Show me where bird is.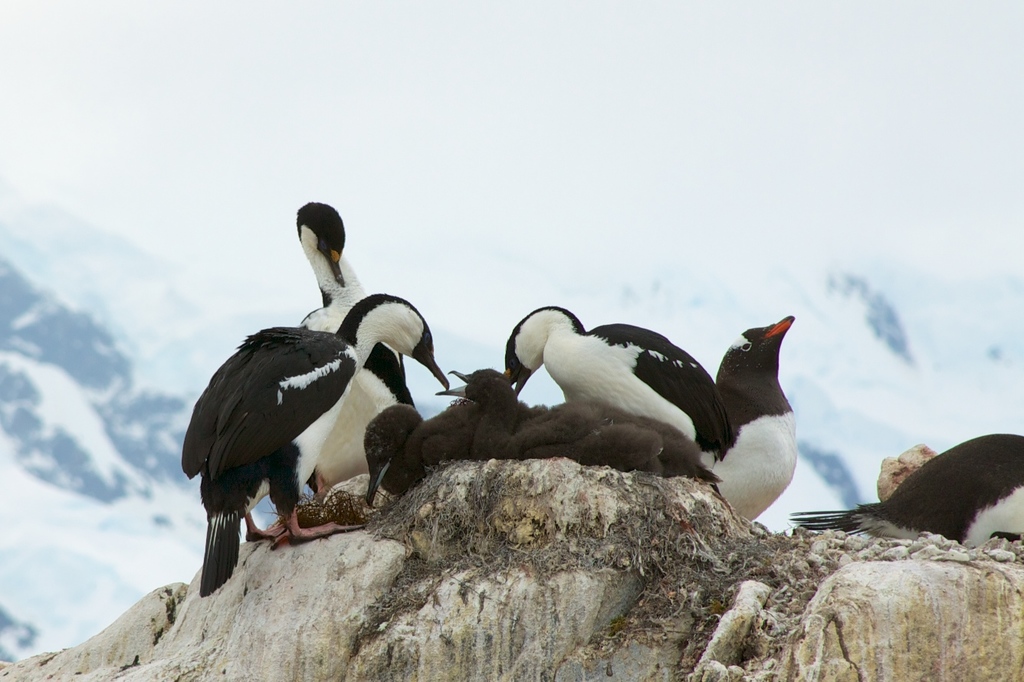
bird is at [x1=494, y1=291, x2=739, y2=473].
